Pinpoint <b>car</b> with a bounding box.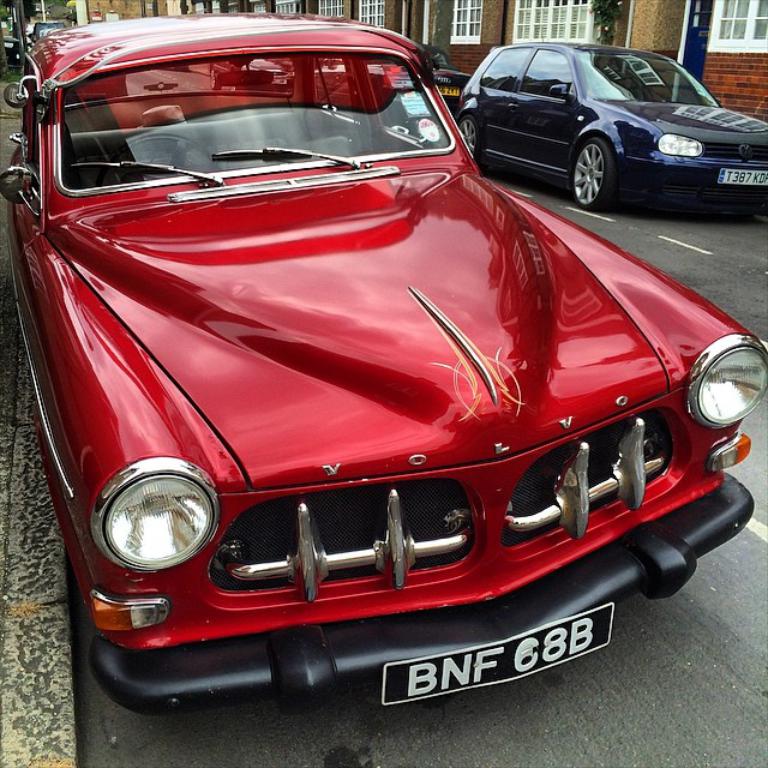
<box>25,17,64,38</box>.
